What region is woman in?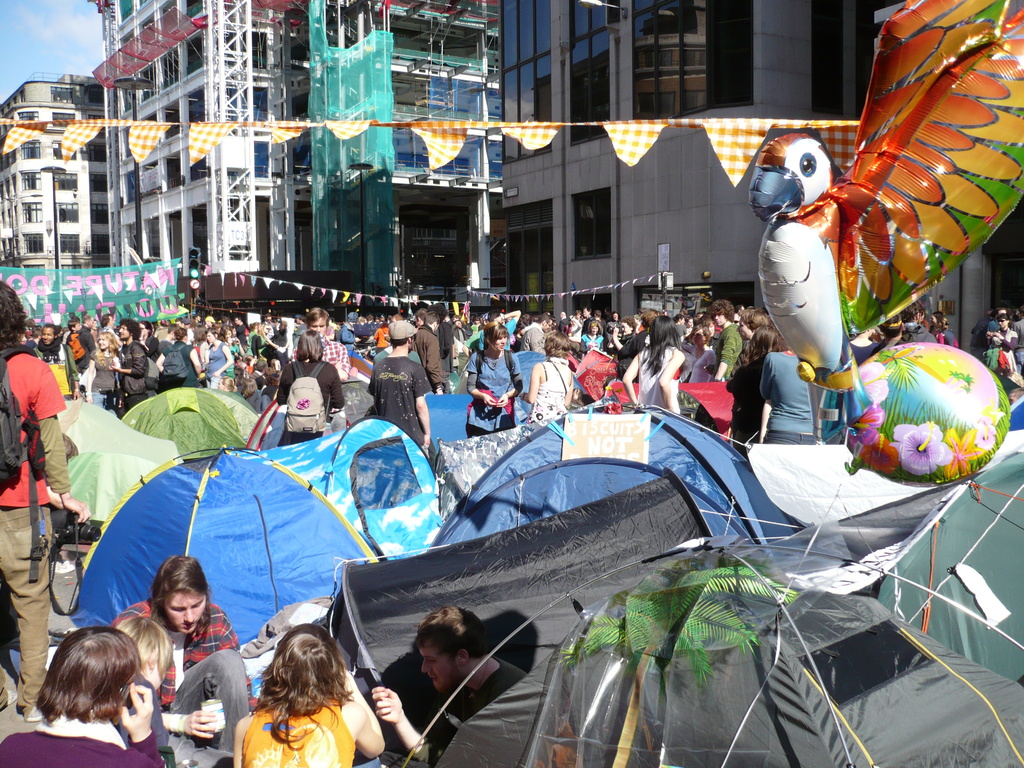
<region>276, 332, 346, 449</region>.
